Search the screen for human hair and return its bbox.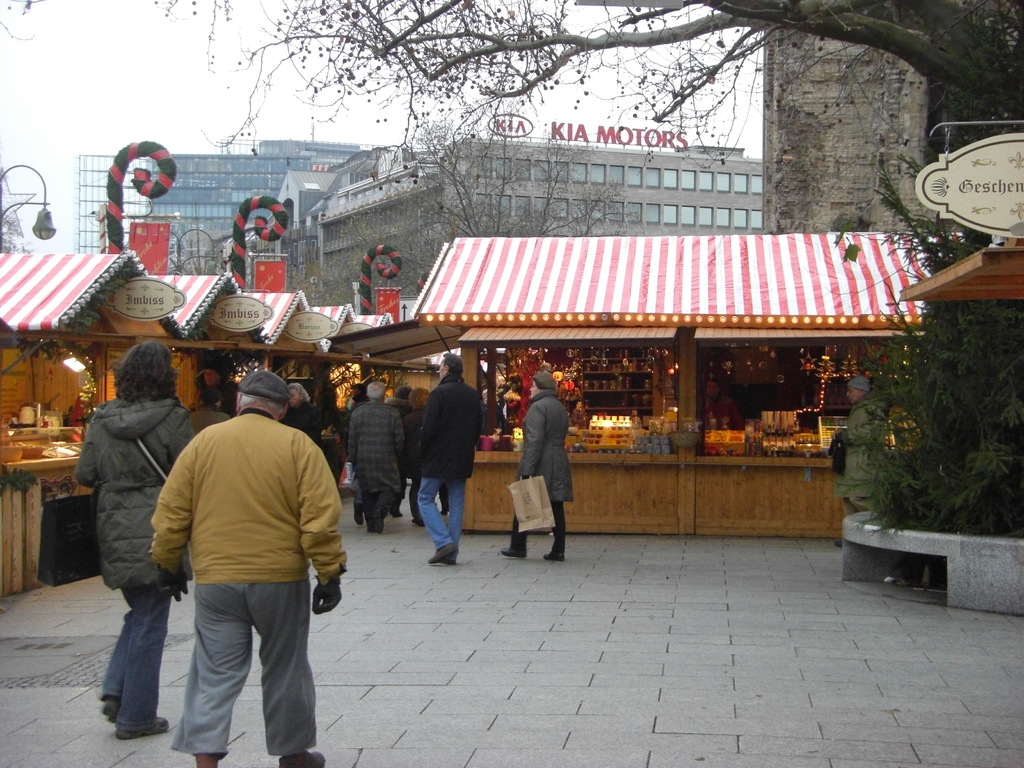
Found: Rect(529, 371, 556, 387).
